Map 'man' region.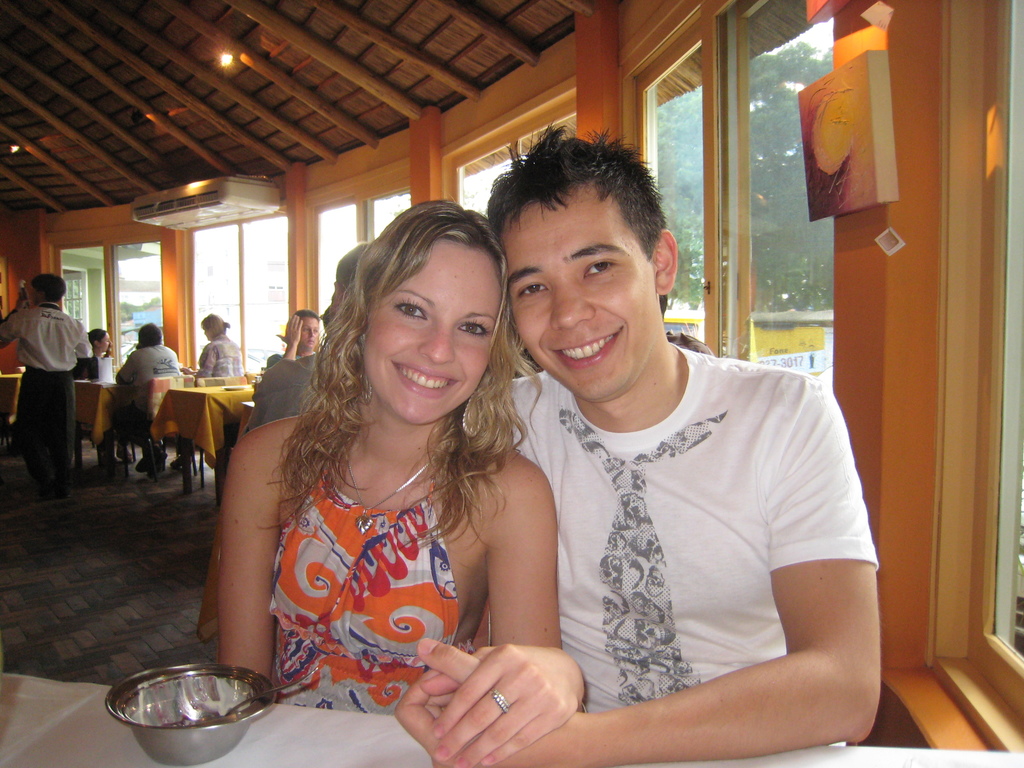
Mapped to (267, 308, 319, 367).
